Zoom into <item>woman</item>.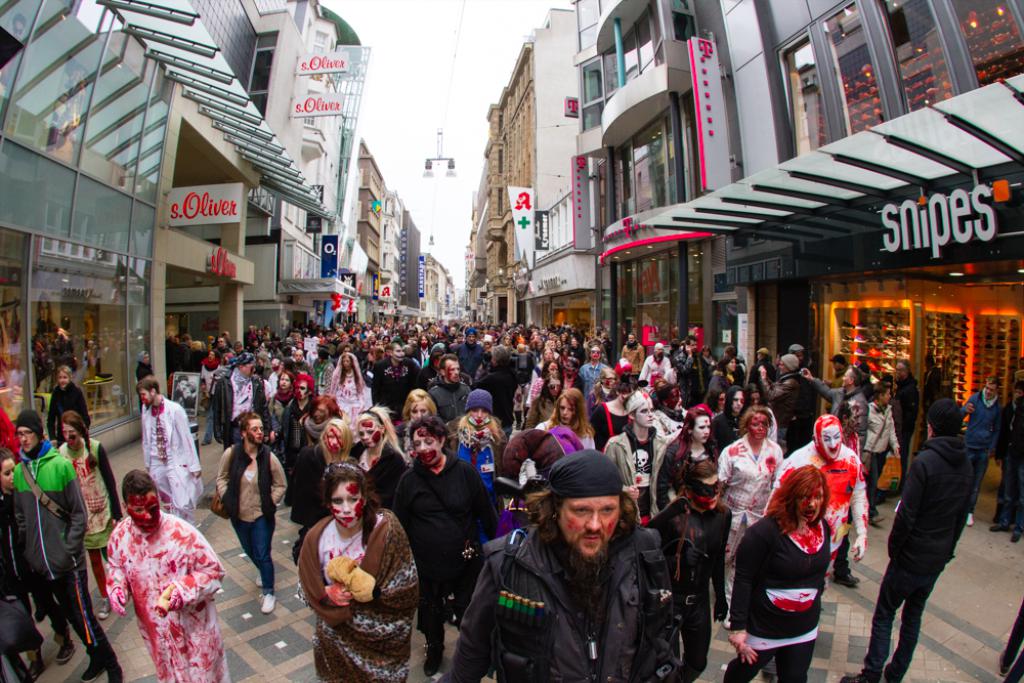
Zoom target: detection(295, 416, 352, 523).
